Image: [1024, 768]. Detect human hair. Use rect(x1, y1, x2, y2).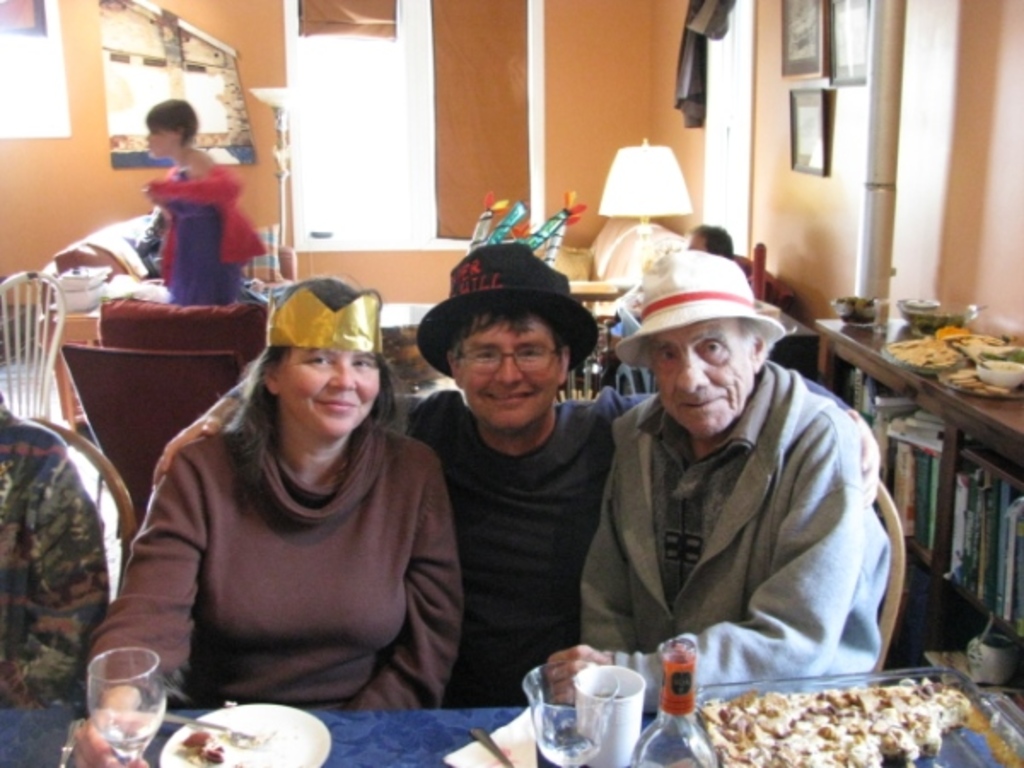
rect(444, 307, 572, 358).
